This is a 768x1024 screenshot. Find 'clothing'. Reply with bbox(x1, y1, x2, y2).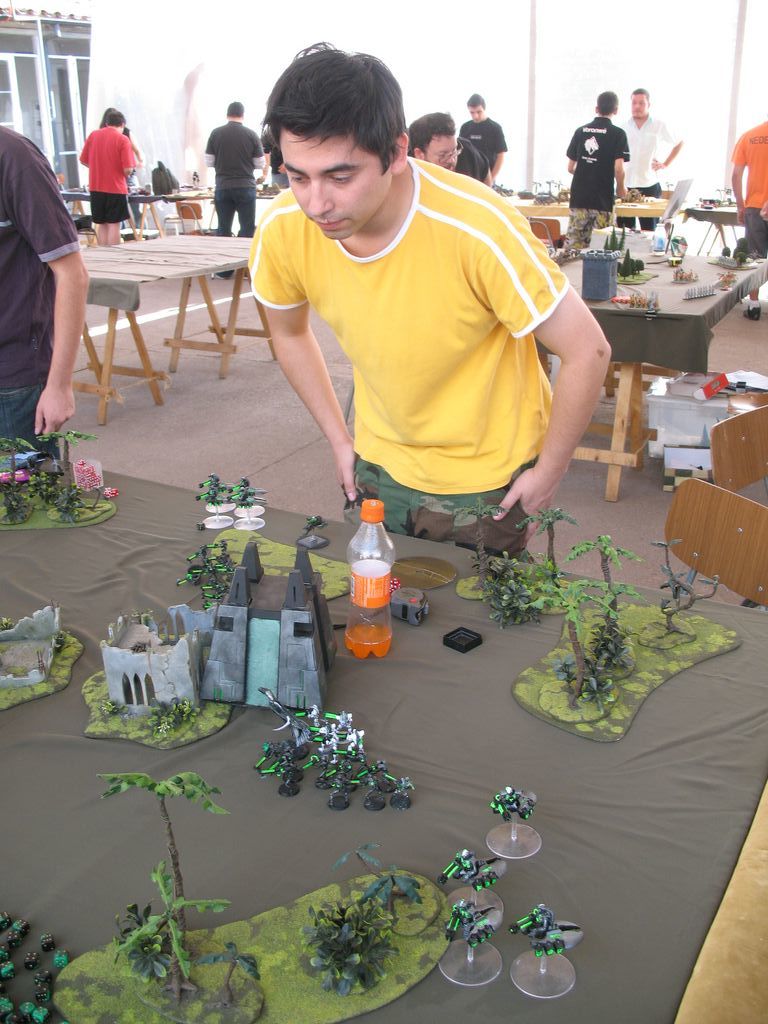
bbox(125, 167, 148, 231).
